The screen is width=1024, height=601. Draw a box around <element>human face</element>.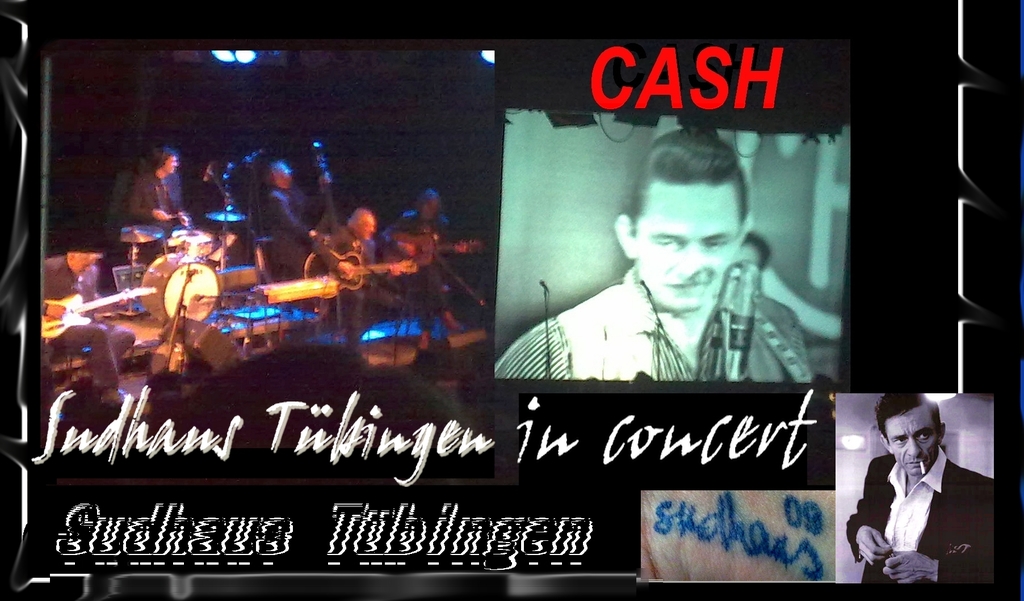
<region>891, 406, 941, 480</region>.
